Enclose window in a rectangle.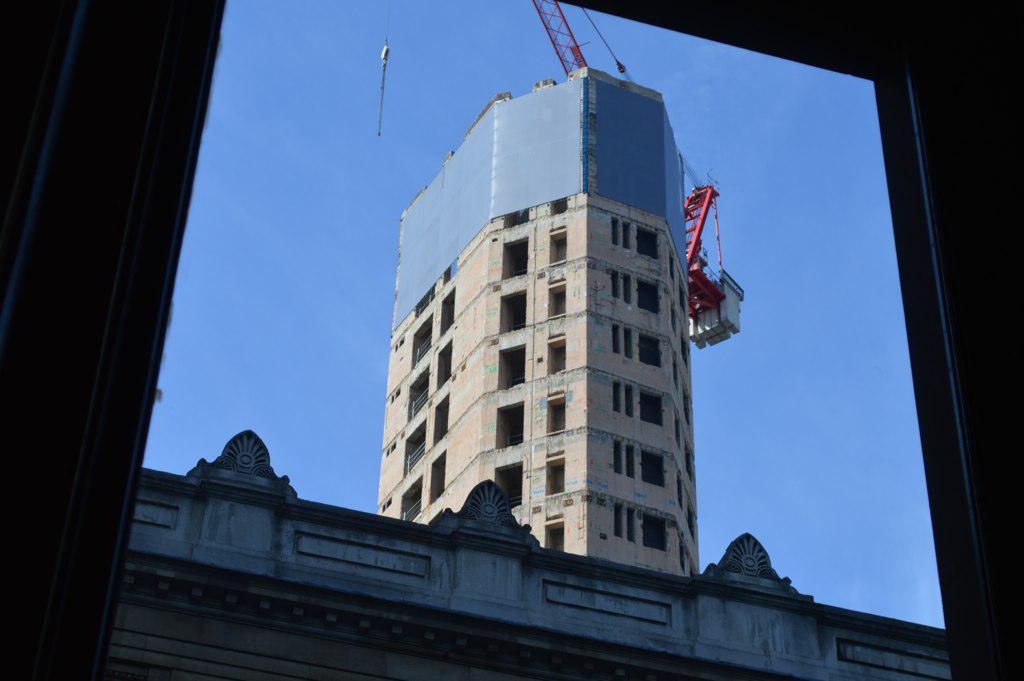
<bbox>626, 506, 636, 542</bbox>.
